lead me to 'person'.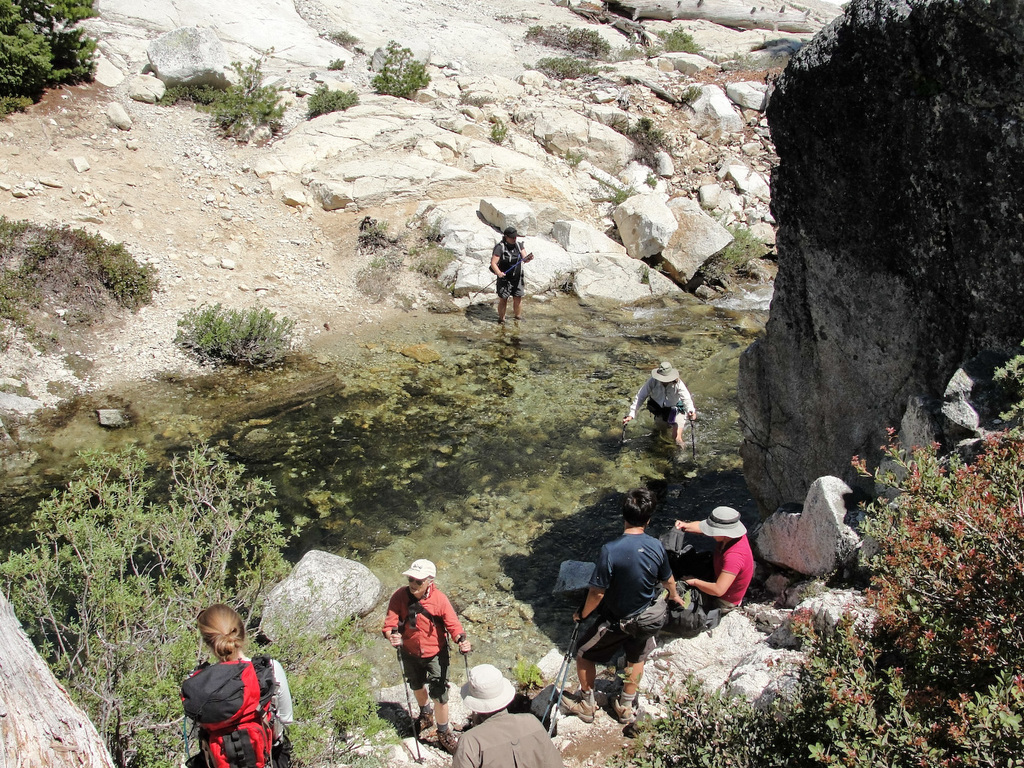
Lead to <region>188, 602, 294, 767</region>.
